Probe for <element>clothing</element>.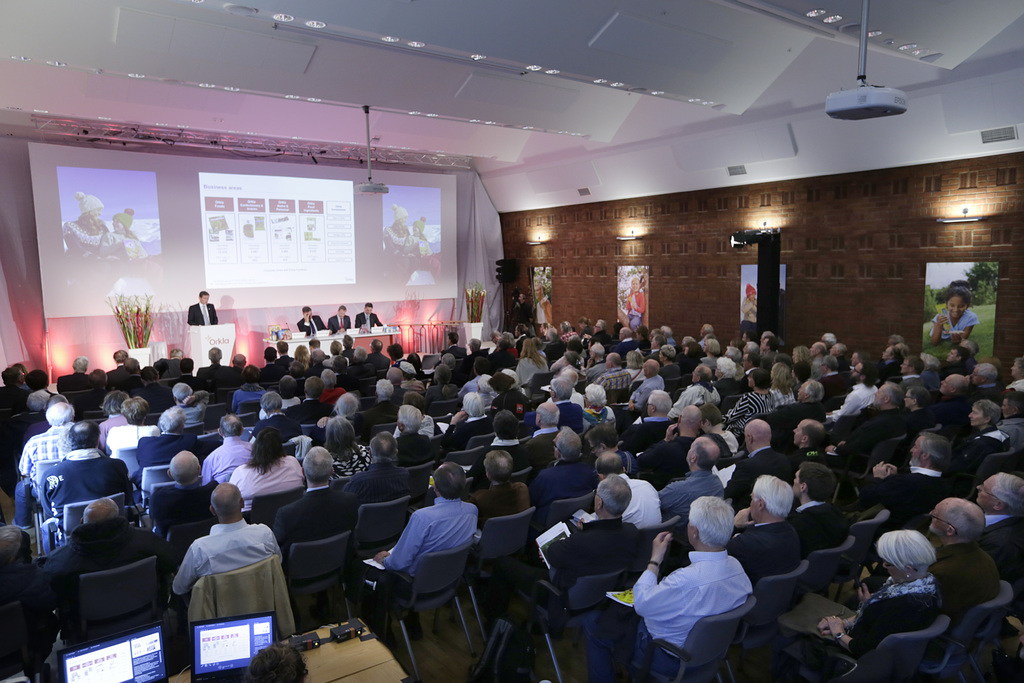
Probe result: <region>559, 398, 582, 436</region>.
